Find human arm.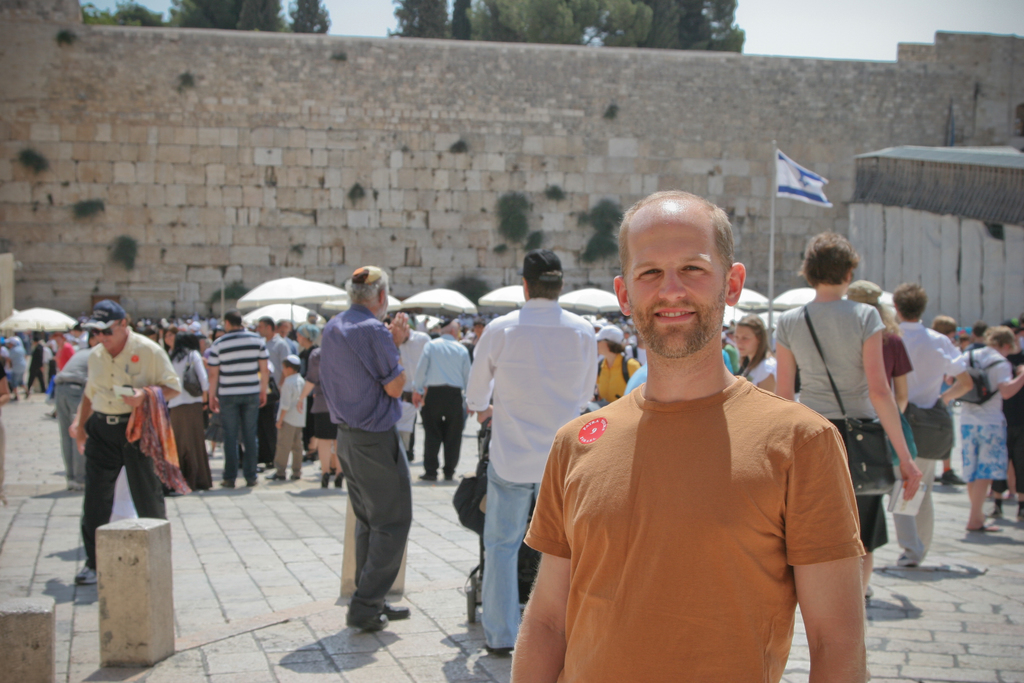
locate(767, 309, 802, 415).
